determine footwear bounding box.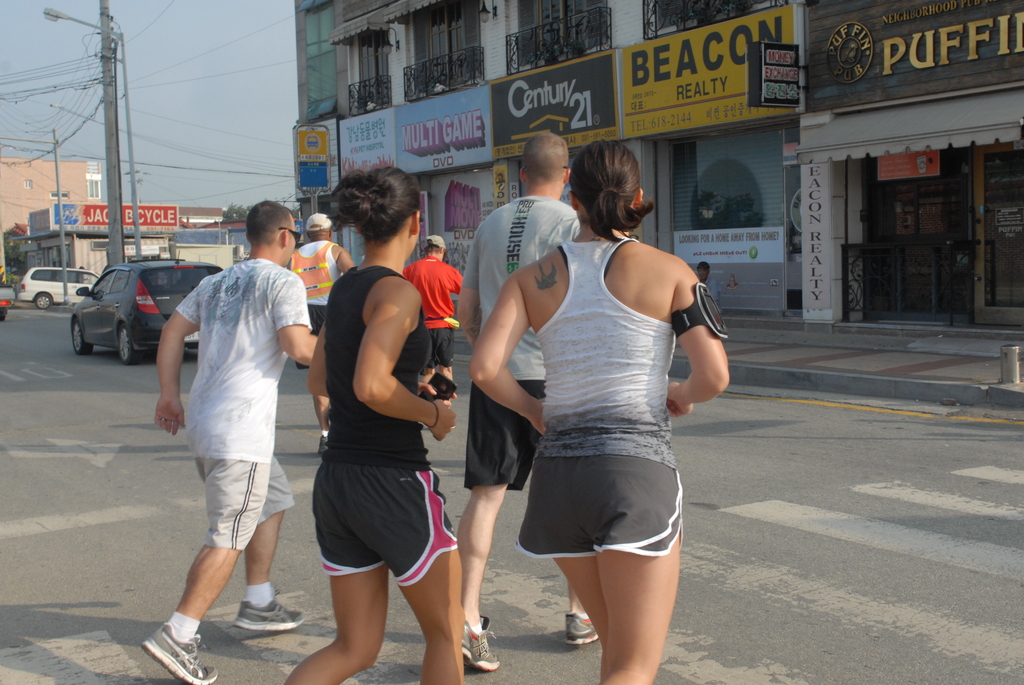
Determined: x1=236, y1=584, x2=307, y2=636.
